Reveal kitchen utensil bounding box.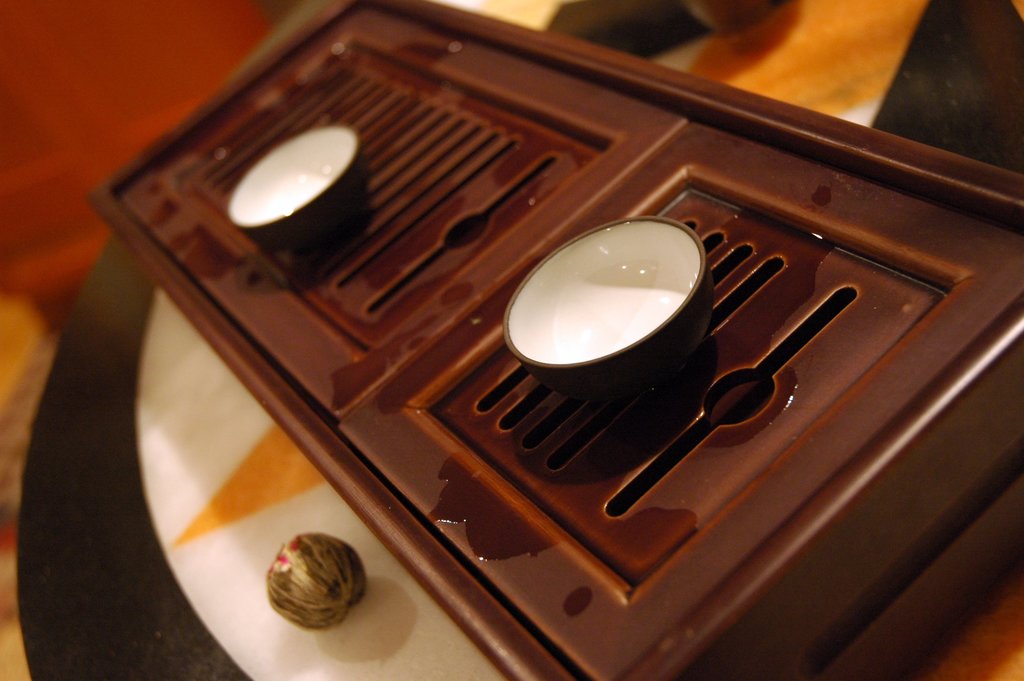
Revealed: 531:202:717:382.
